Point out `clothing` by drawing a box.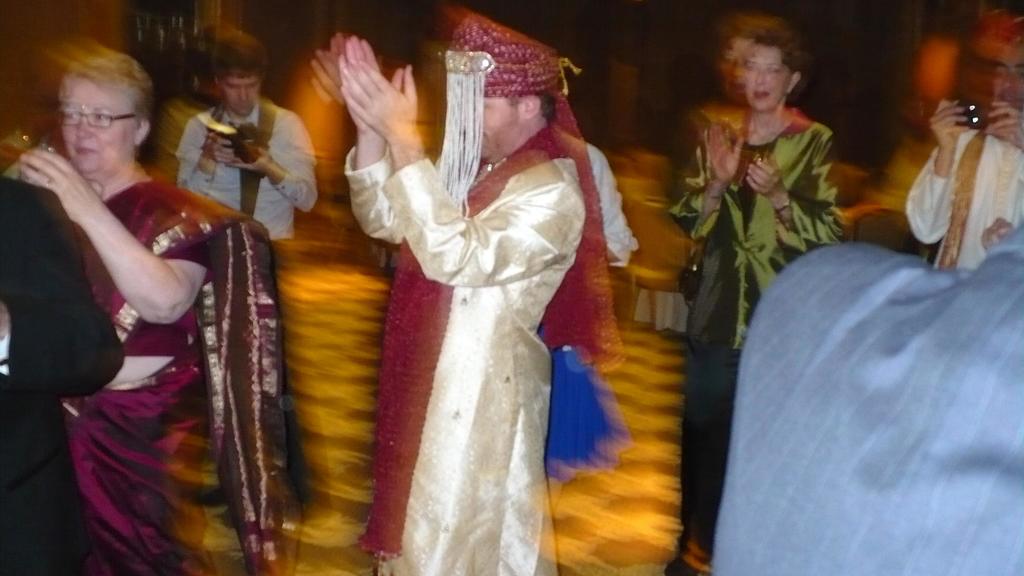
box=[346, 6, 625, 574].
